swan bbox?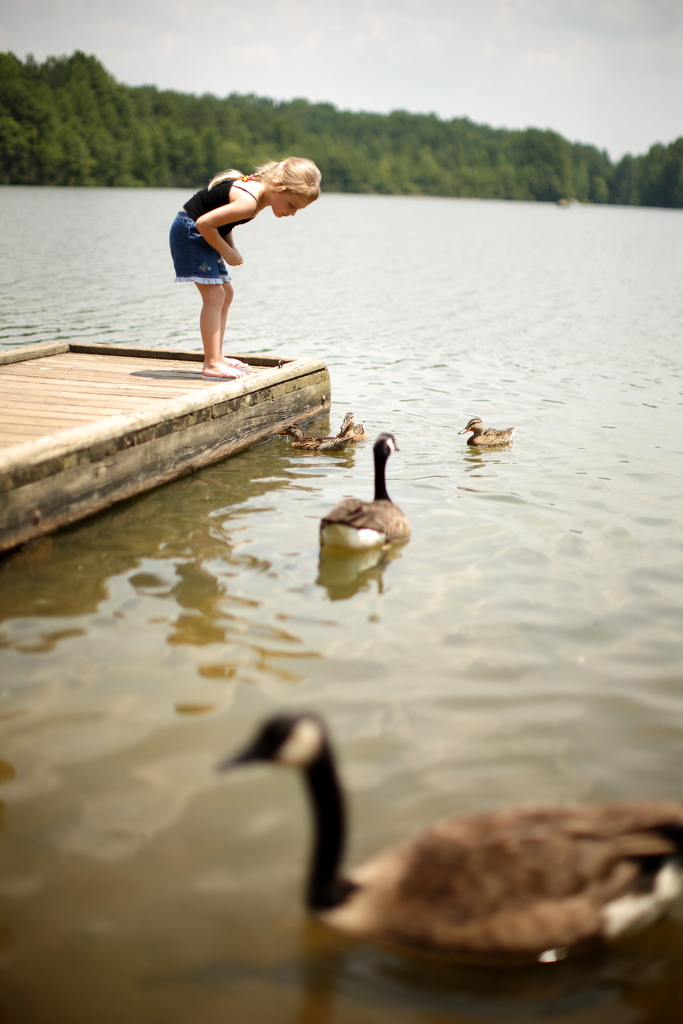
{"left": 263, "top": 719, "right": 666, "bottom": 986}
